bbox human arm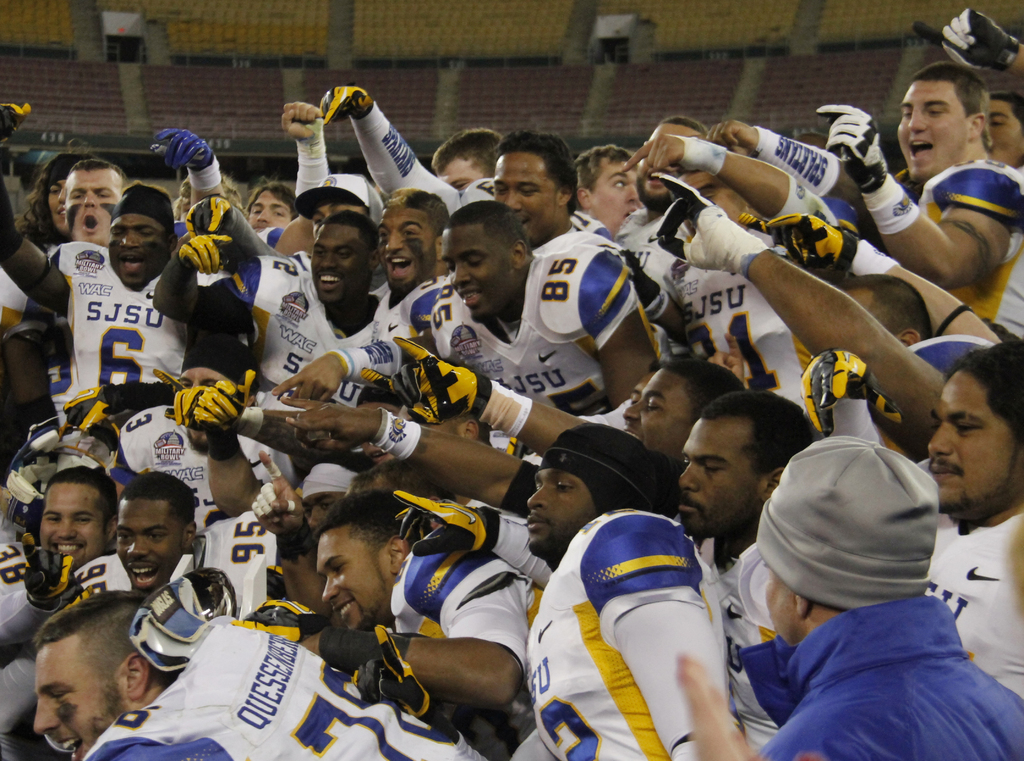
[152,366,354,472]
